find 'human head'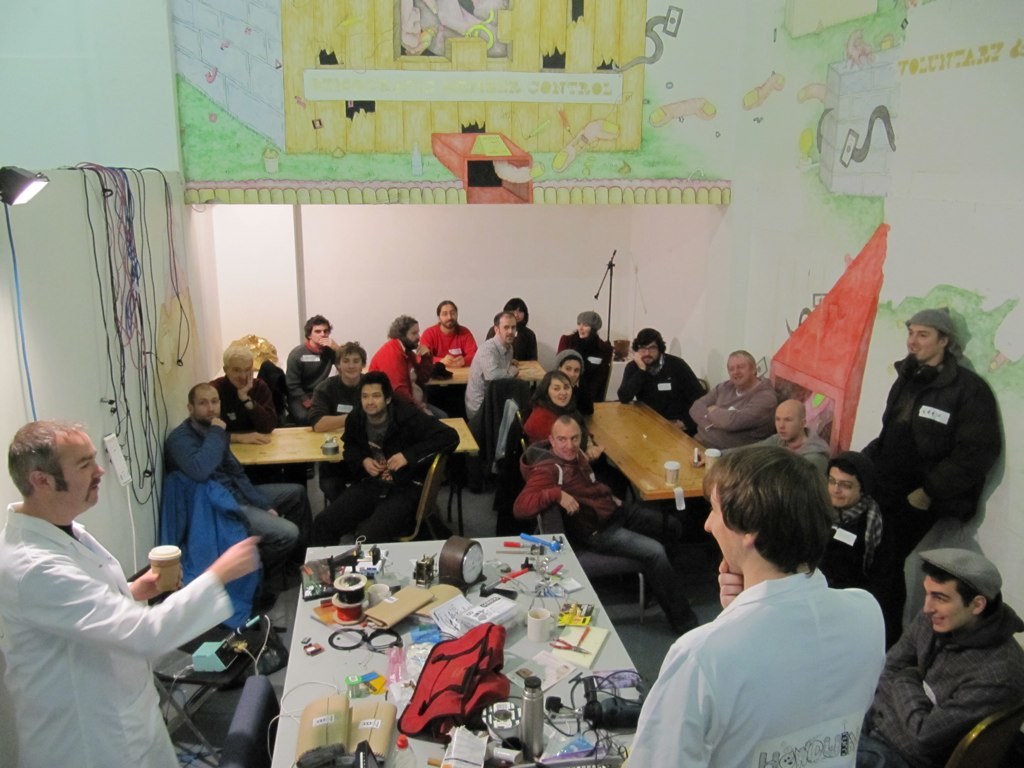
x1=905, y1=310, x2=950, y2=361
